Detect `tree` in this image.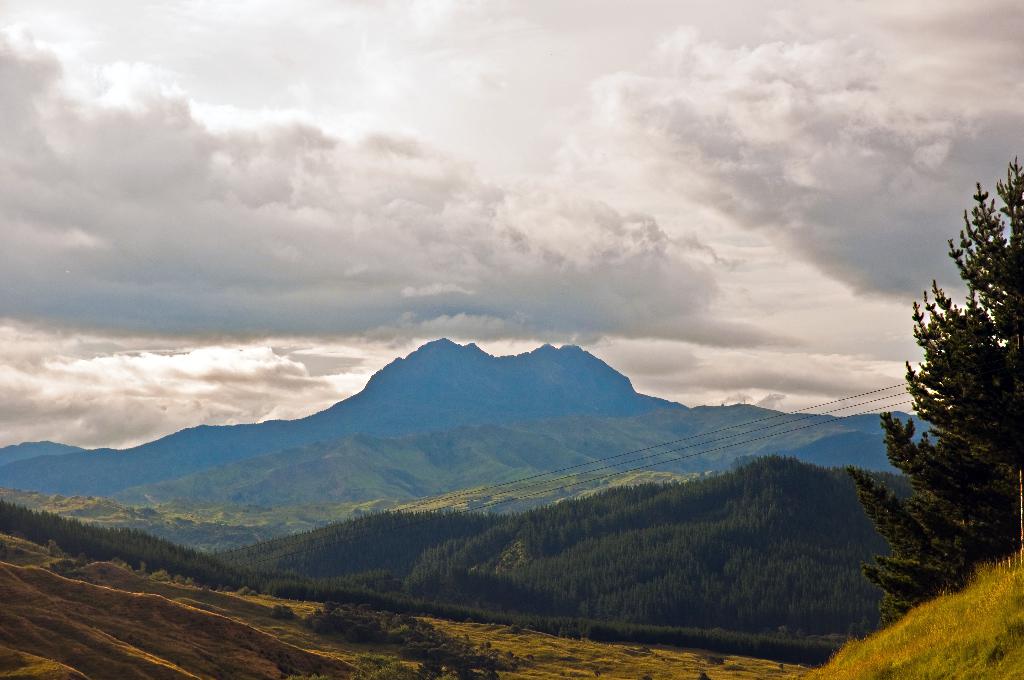
Detection: 877:150:1023:618.
